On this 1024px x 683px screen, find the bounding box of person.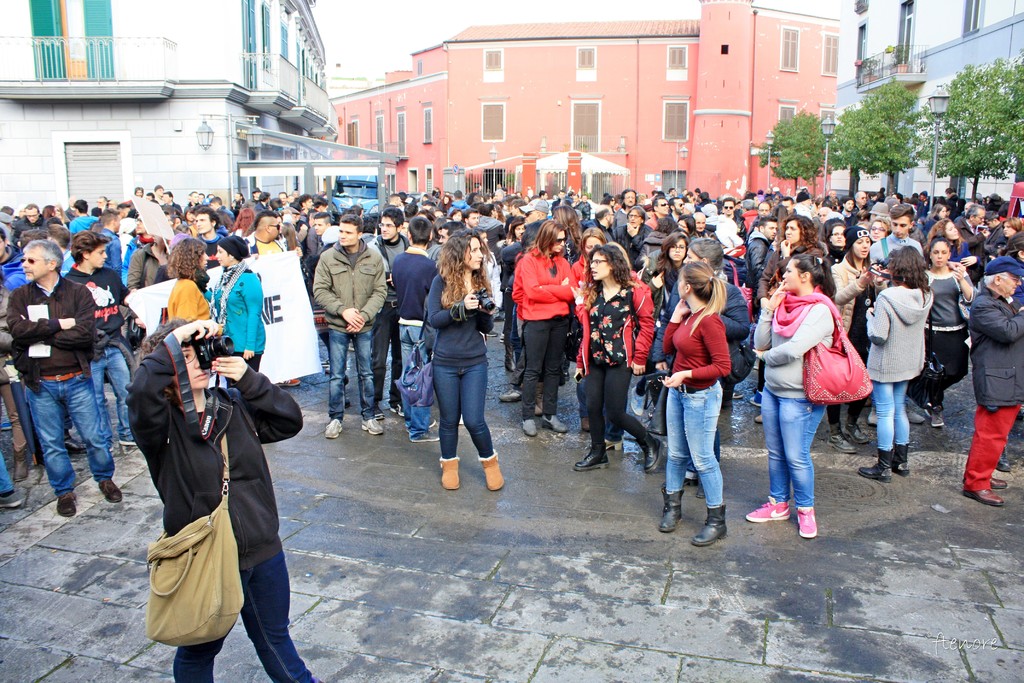
Bounding box: box(744, 250, 851, 533).
